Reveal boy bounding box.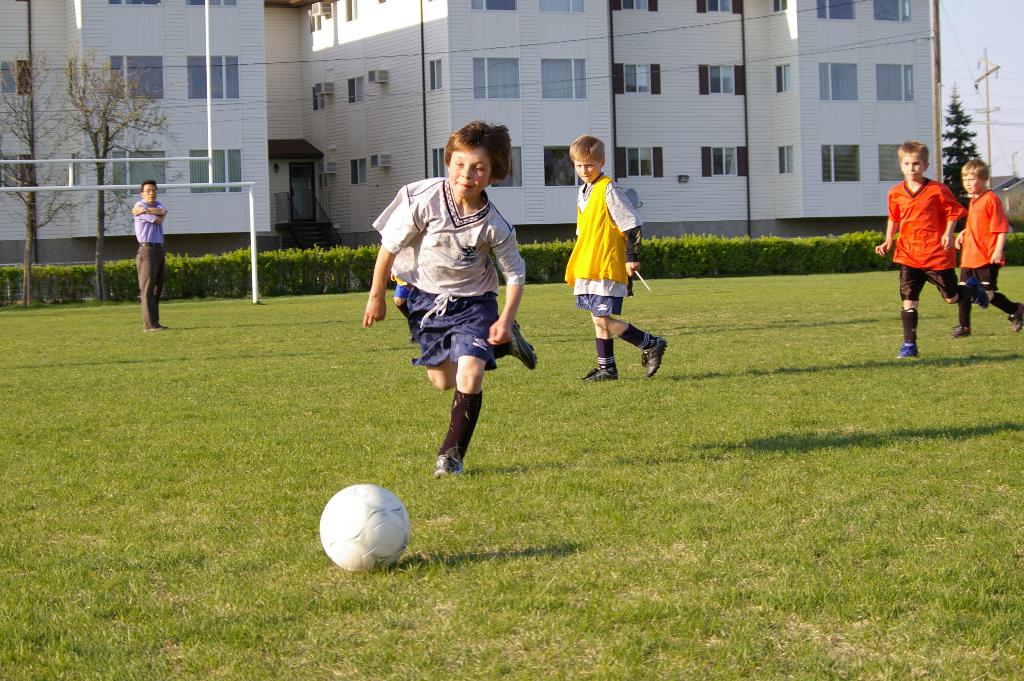
Revealed: [x1=876, y1=142, x2=989, y2=359].
